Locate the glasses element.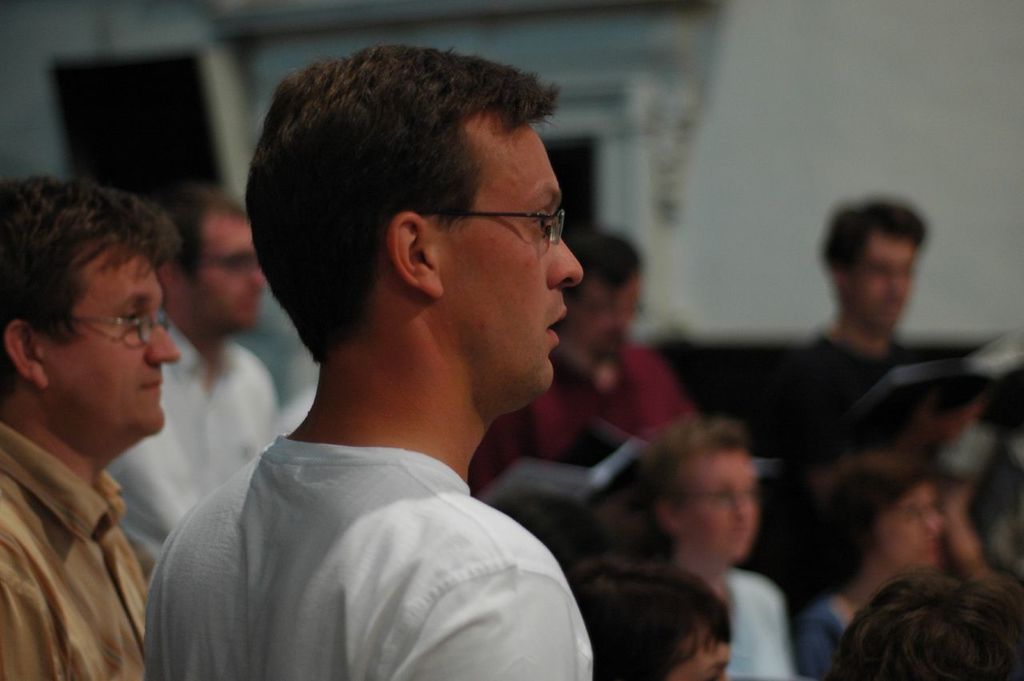
Element bbox: bbox(436, 188, 580, 243).
